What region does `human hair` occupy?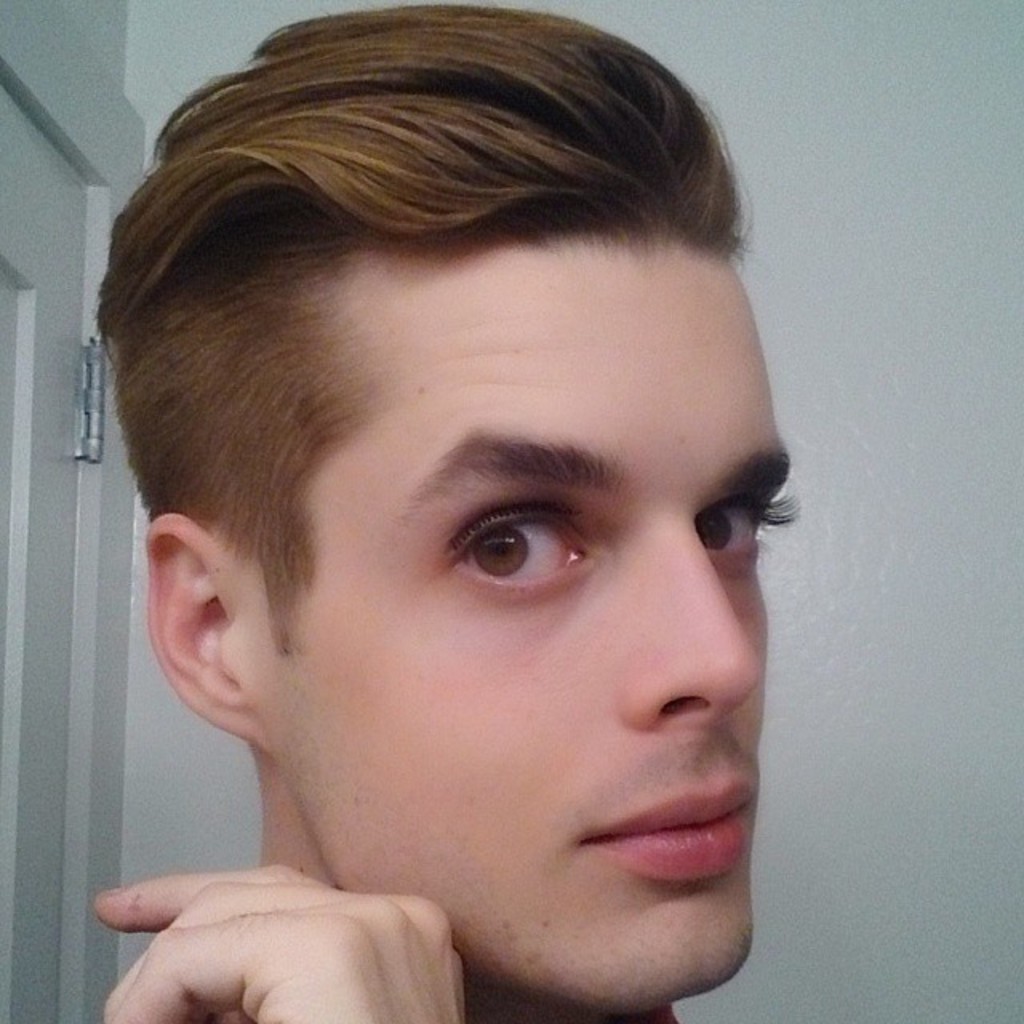
[left=98, top=3, right=747, bottom=666].
